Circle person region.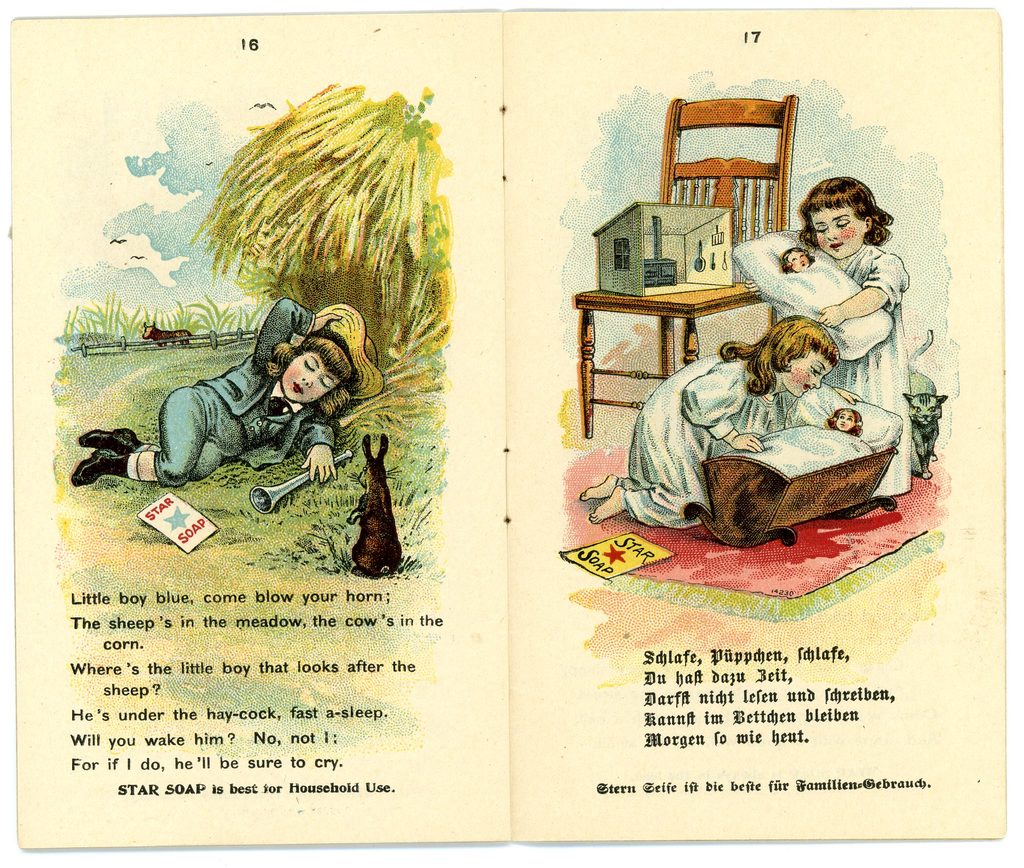
Region: crop(138, 286, 337, 520).
